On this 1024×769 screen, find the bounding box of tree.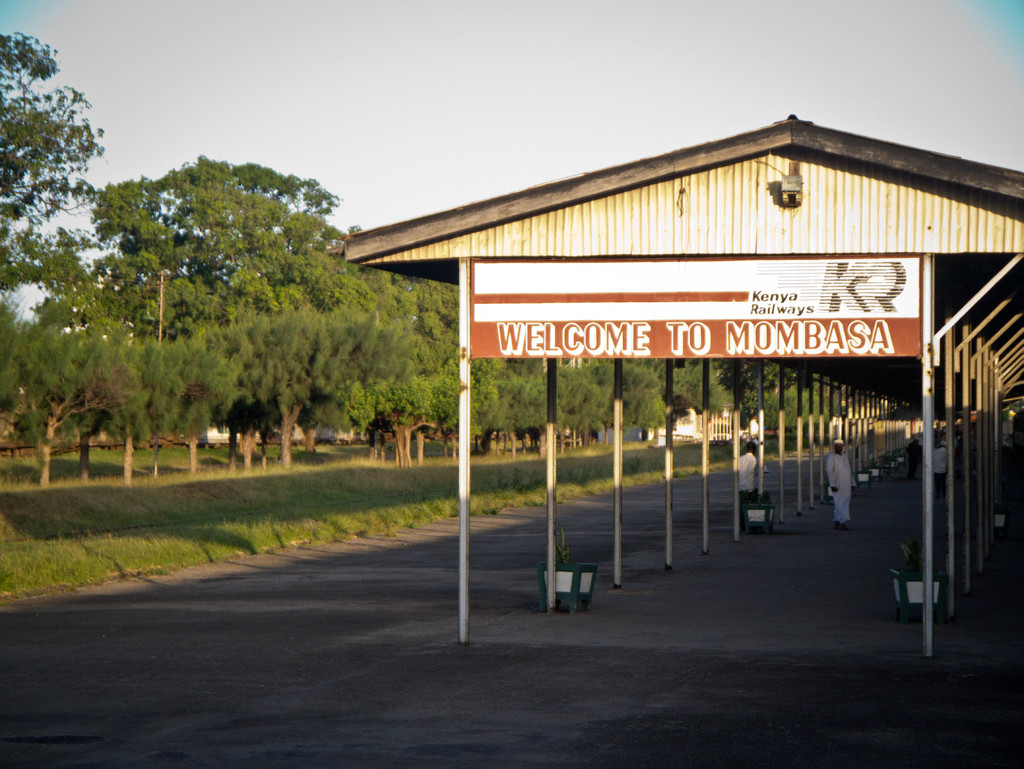
Bounding box: {"x1": 251, "y1": 161, "x2": 340, "y2": 315}.
